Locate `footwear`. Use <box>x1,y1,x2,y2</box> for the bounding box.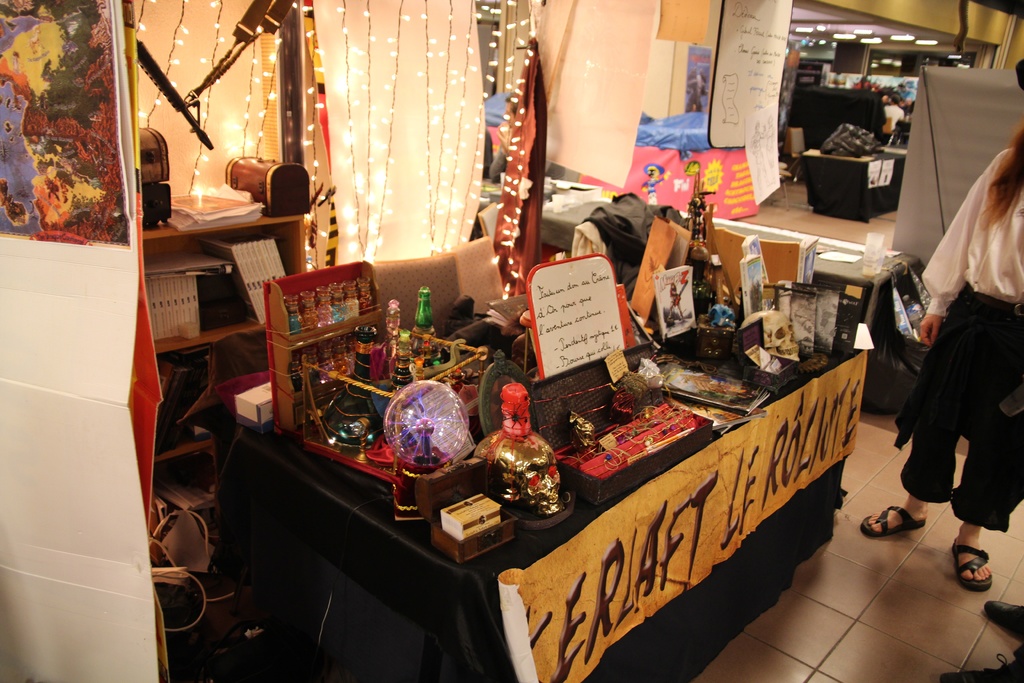
<box>956,543,995,588</box>.
